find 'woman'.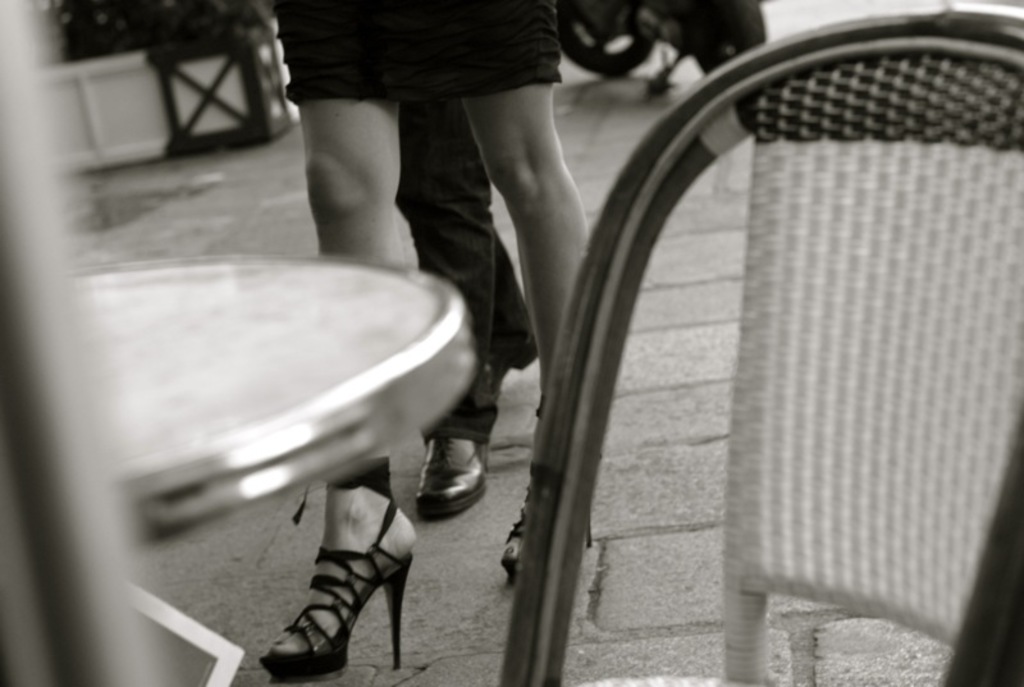
box(260, 0, 591, 686).
